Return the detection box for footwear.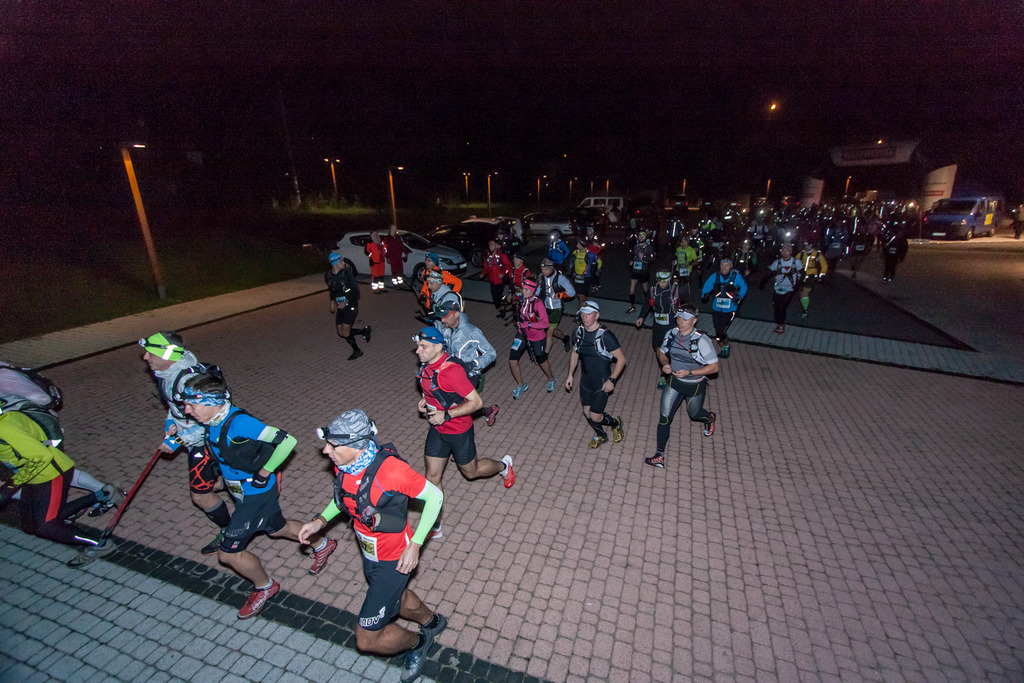
BBox(514, 385, 531, 398).
